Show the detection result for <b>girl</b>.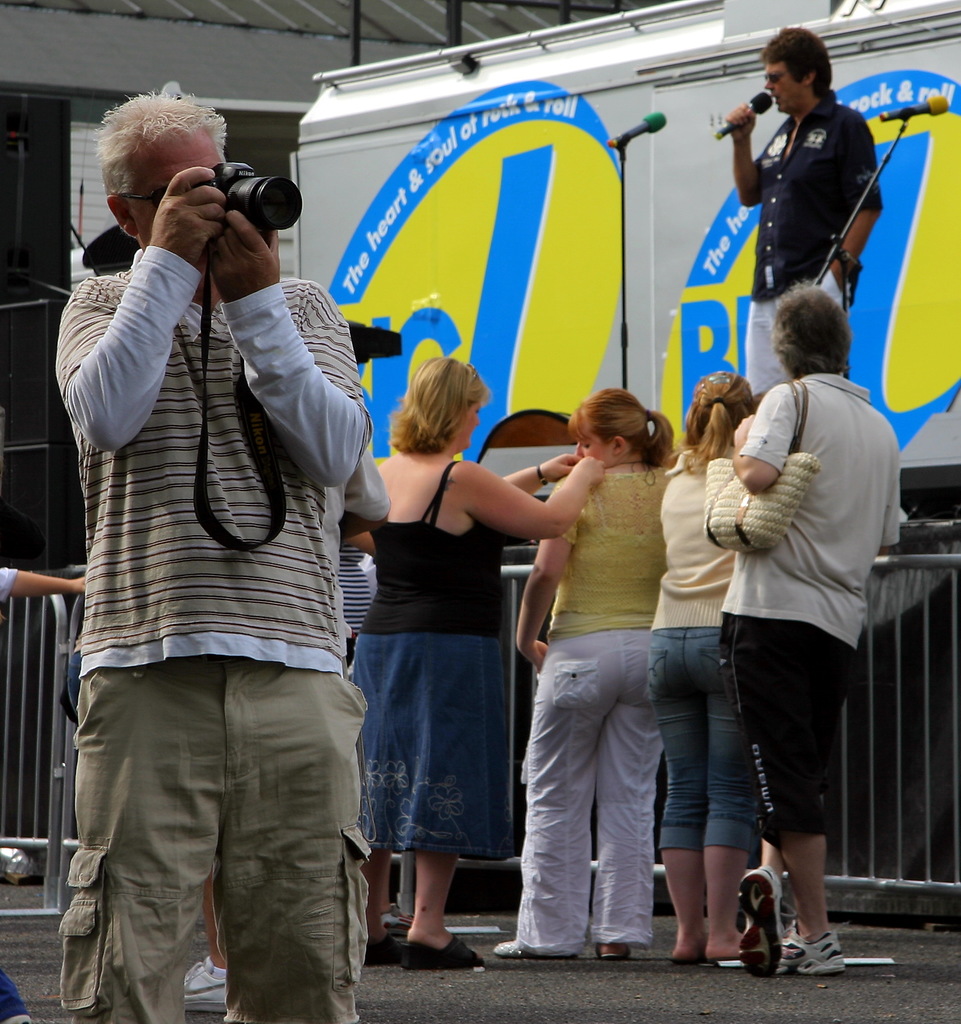
[643, 369, 756, 964].
